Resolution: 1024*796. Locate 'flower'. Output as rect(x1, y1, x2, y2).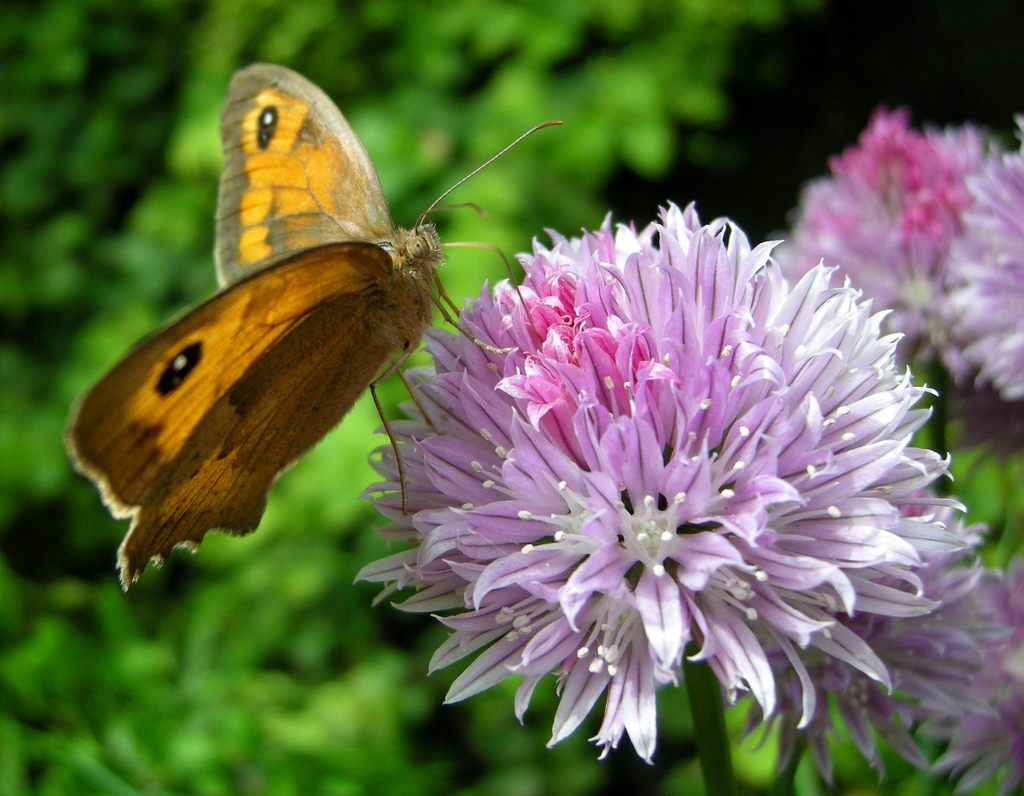
rect(947, 116, 1023, 403).
